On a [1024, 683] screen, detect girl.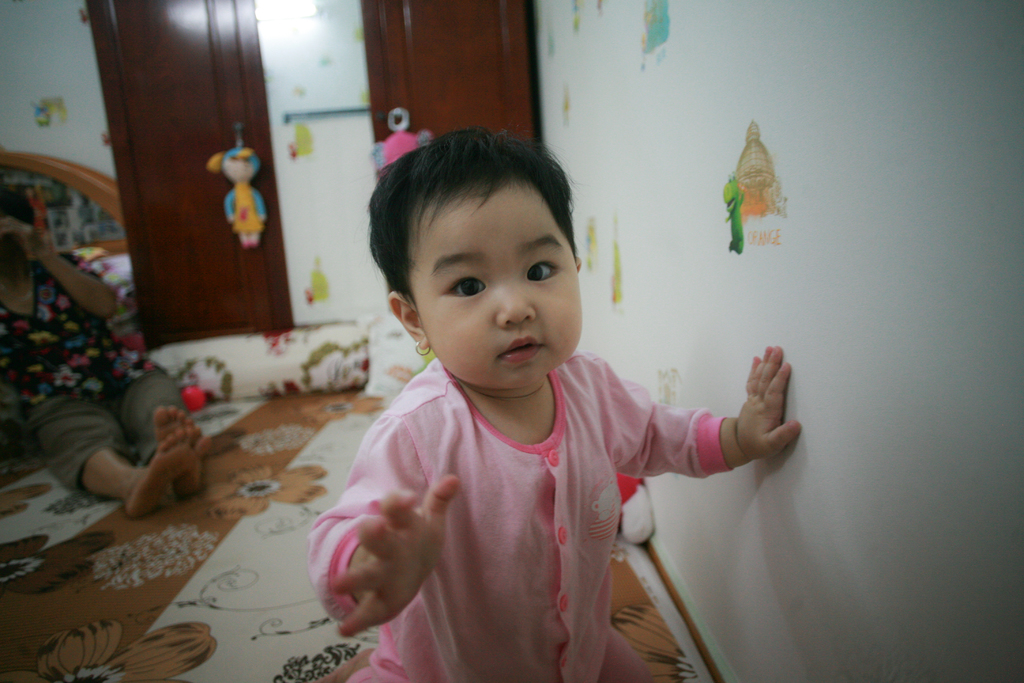
x1=306, y1=119, x2=797, y2=682.
